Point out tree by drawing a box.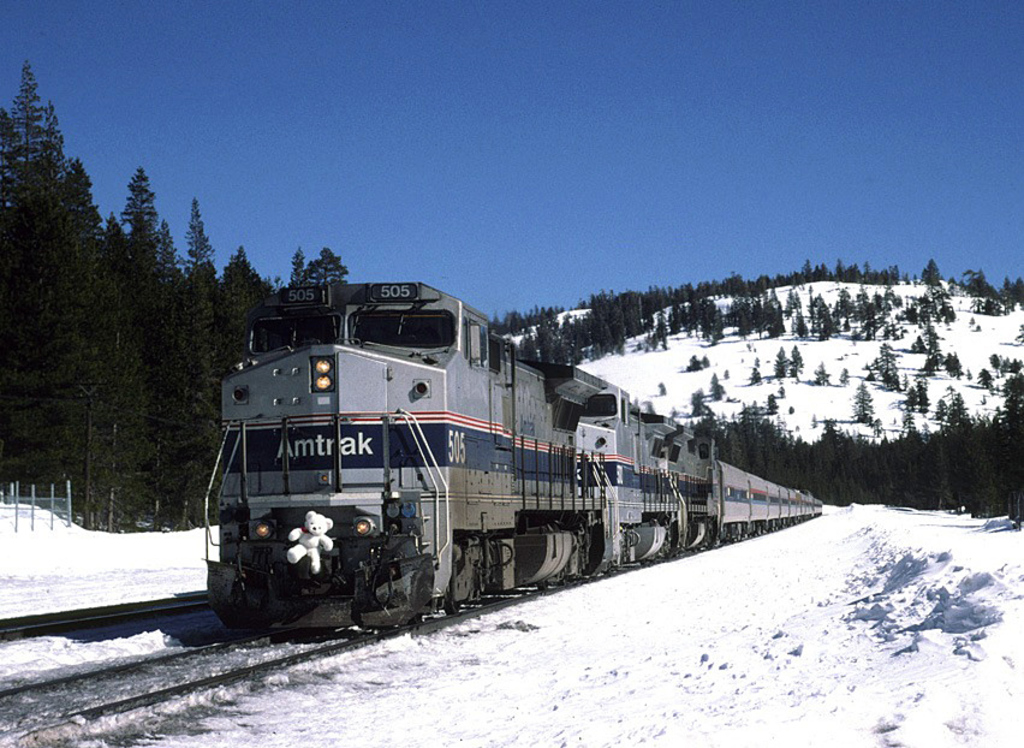
275 248 314 295.
